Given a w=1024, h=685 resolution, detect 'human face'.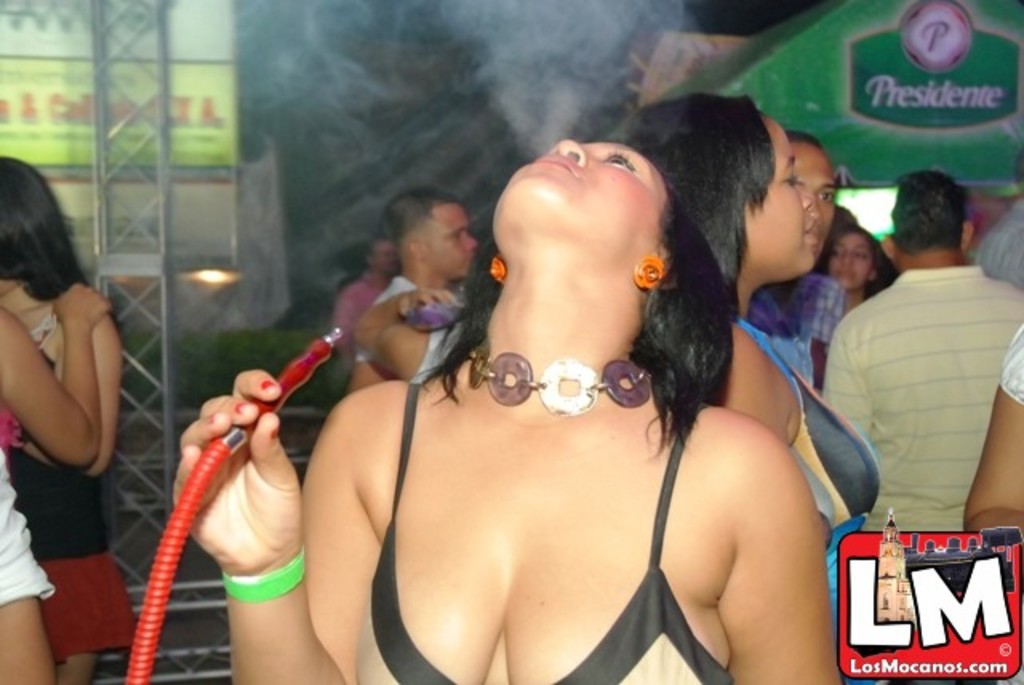
426:198:482:280.
